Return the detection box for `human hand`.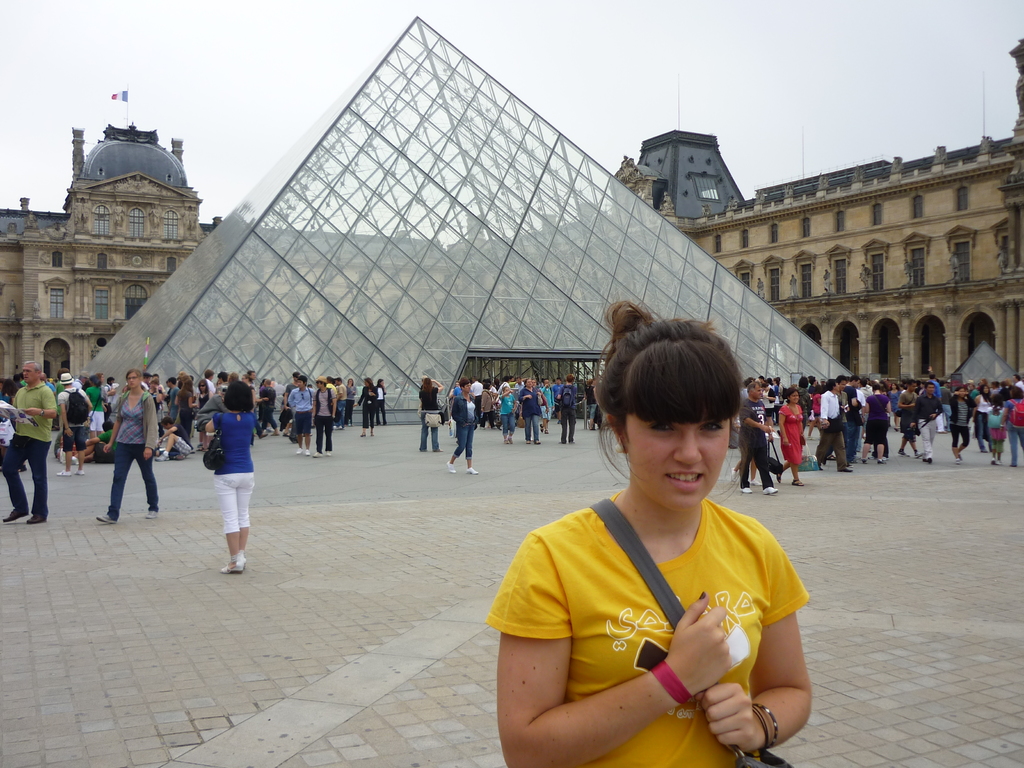
bbox(22, 406, 40, 417).
